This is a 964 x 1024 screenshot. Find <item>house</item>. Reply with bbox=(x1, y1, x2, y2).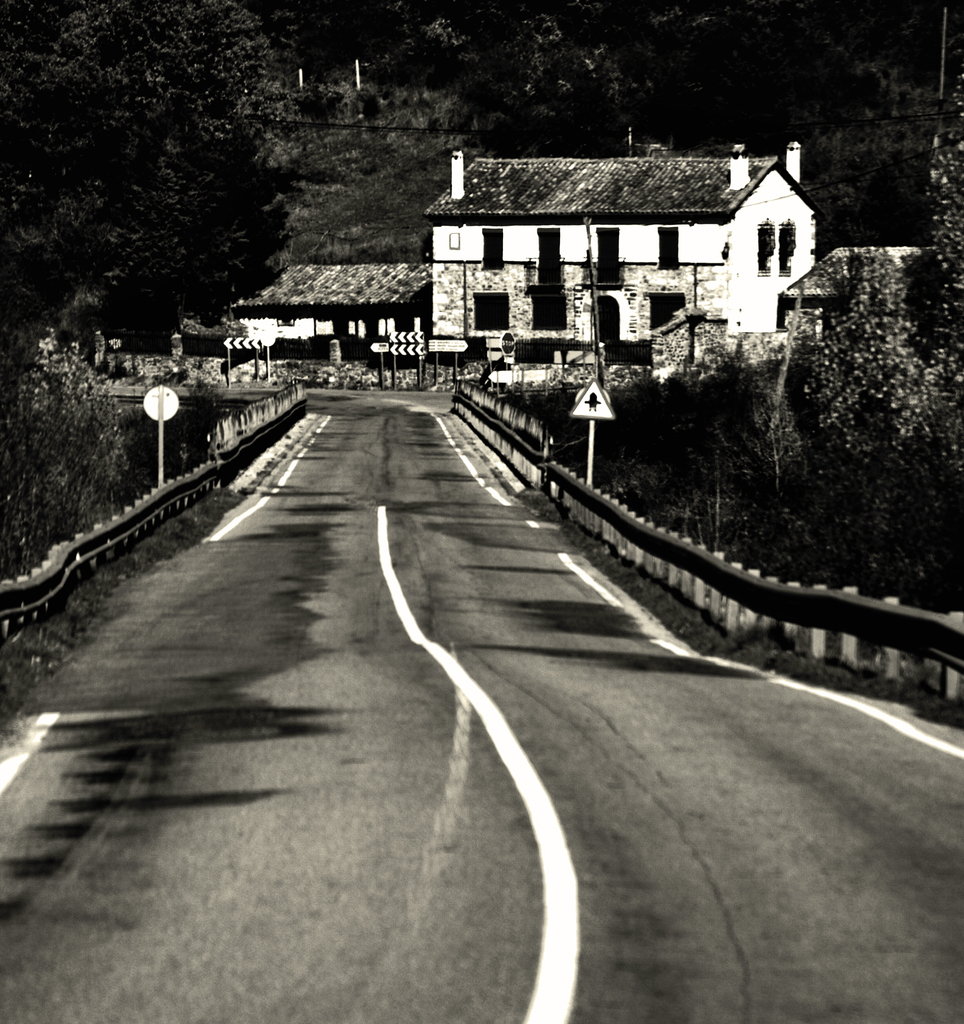
bbox=(201, 259, 443, 383).
